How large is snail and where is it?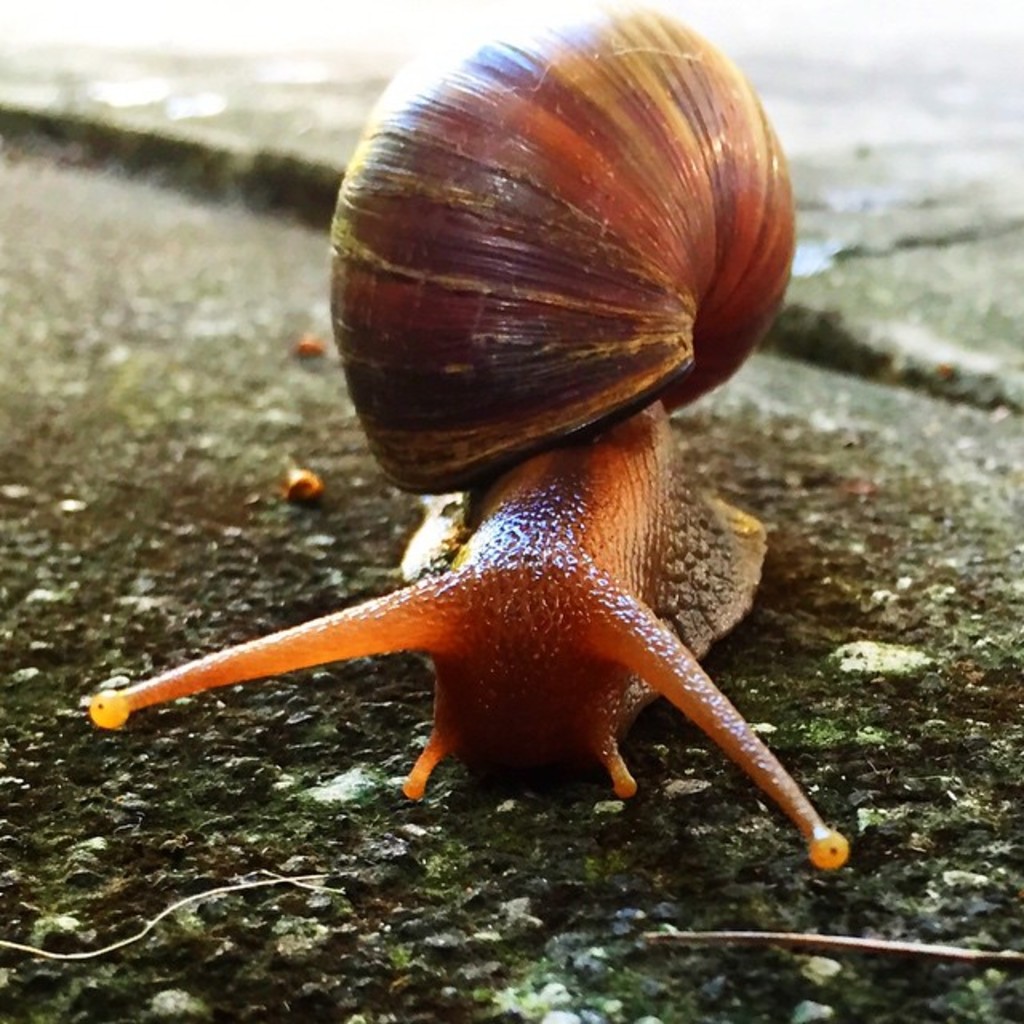
Bounding box: box=[88, 2, 845, 874].
